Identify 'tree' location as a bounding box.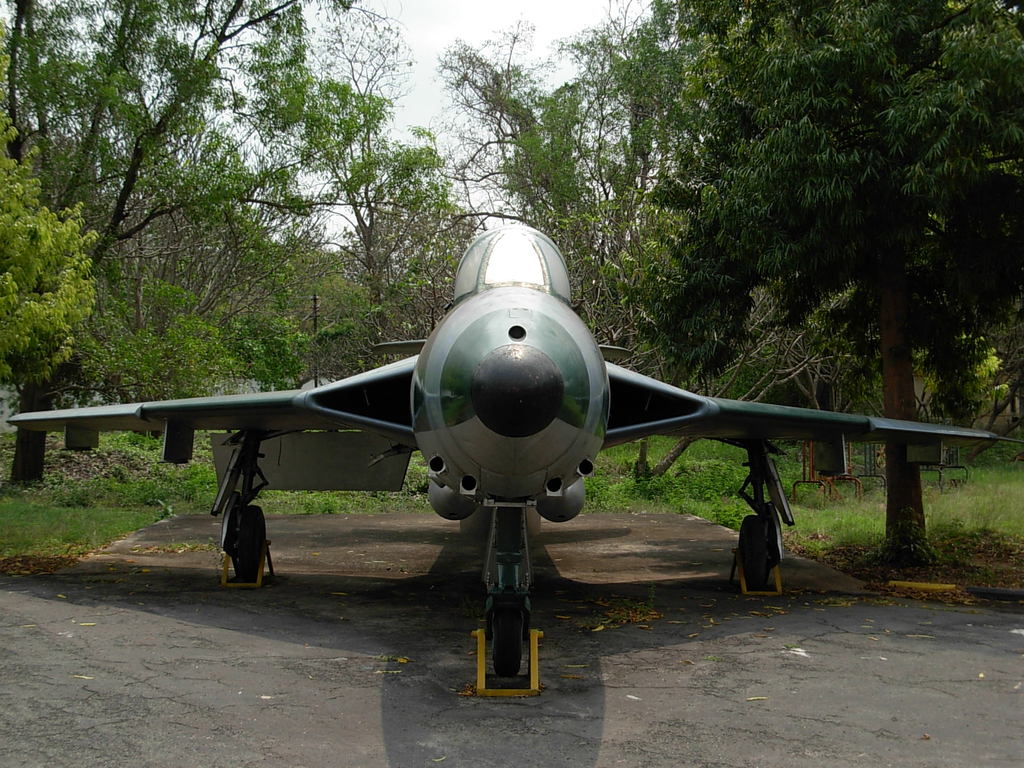
detection(605, 0, 1023, 563).
